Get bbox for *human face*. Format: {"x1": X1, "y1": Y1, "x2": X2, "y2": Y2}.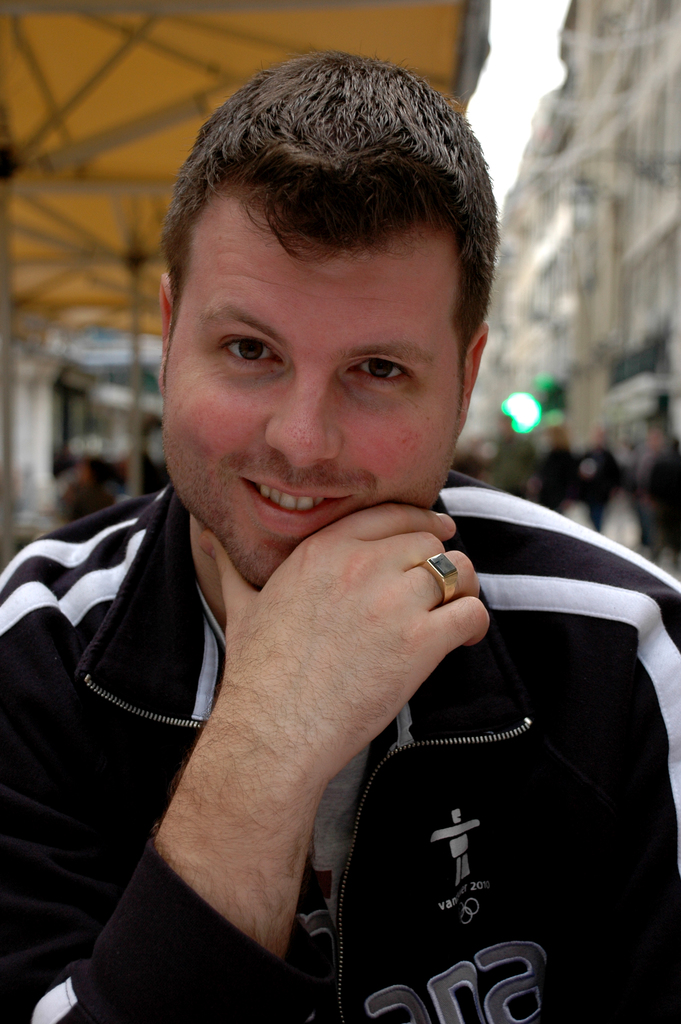
{"x1": 160, "y1": 189, "x2": 464, "y2": 588}.
